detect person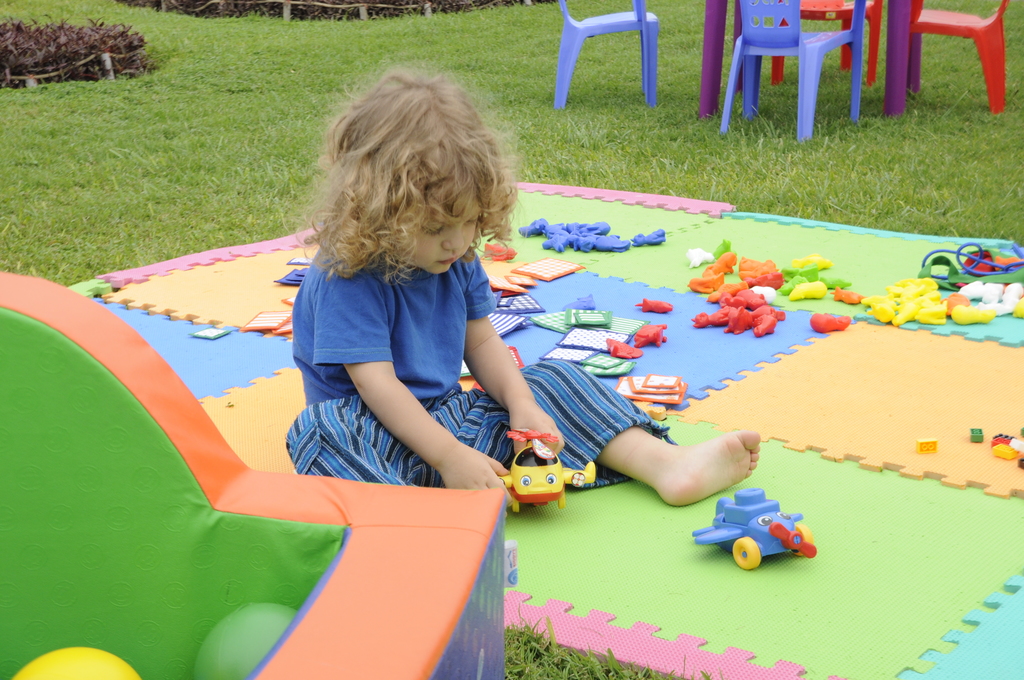
bbox(280, 63, 763, 597)
